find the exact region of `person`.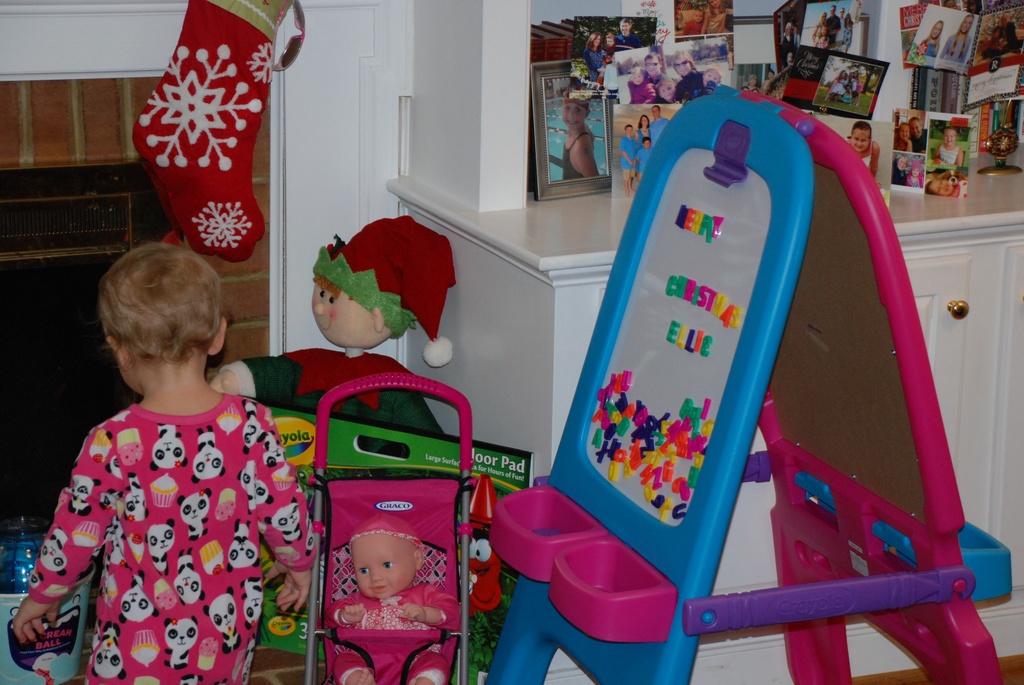
Exact region: (583,28,605,84).
